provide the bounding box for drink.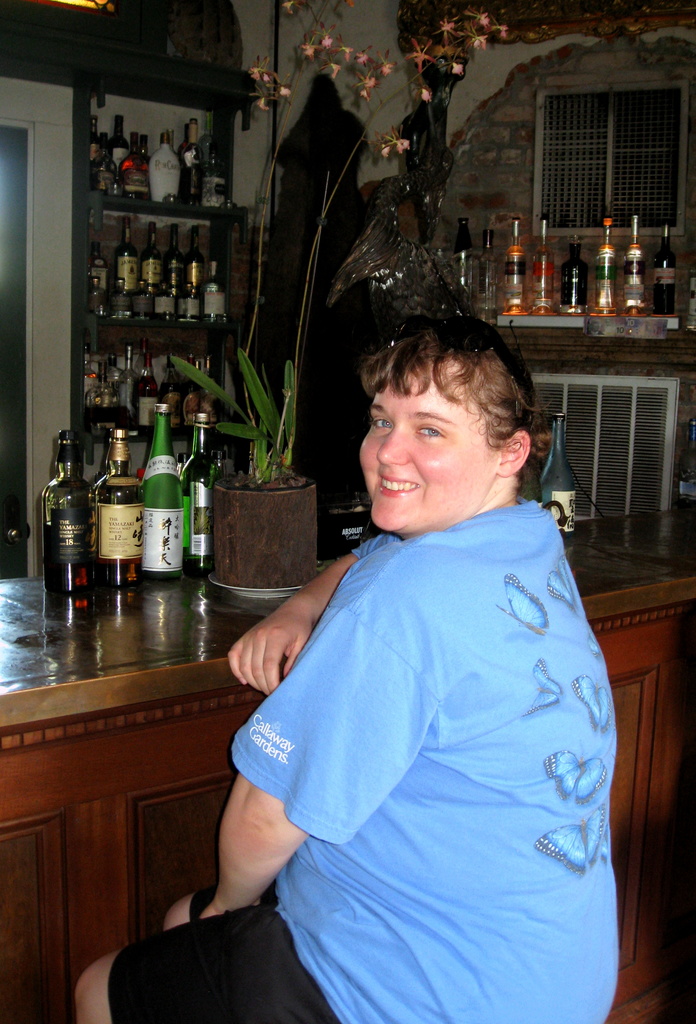
{"left": 183, "top": 118, "right": 202, "bottom": 205}.
